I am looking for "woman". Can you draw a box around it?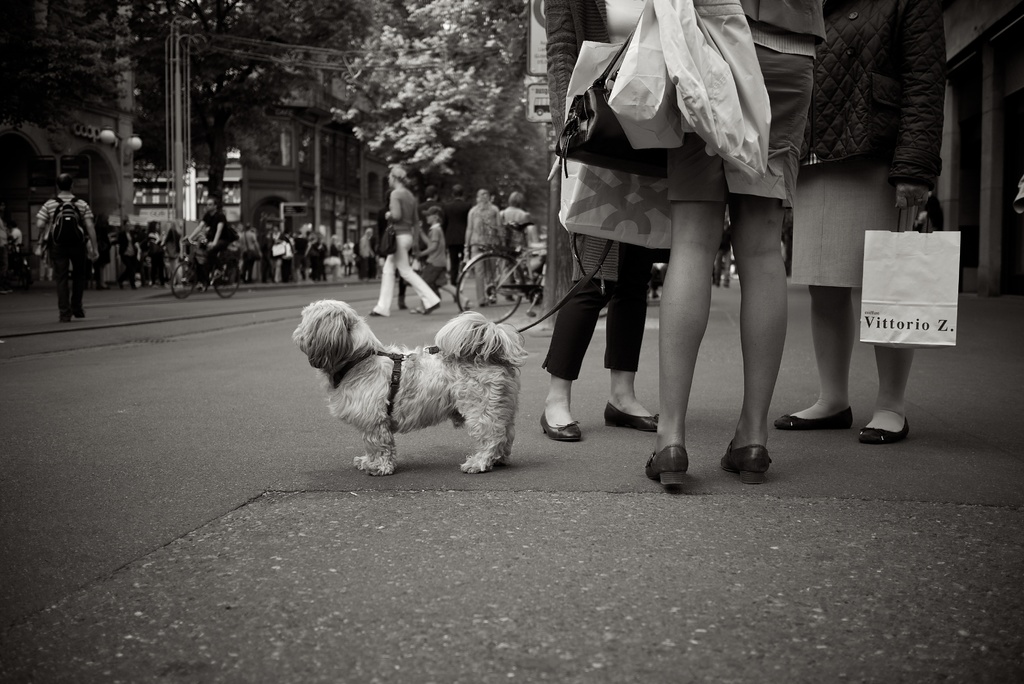
Sure, the bounding box is x1=114, y1=217, x2=144, y2=288.
